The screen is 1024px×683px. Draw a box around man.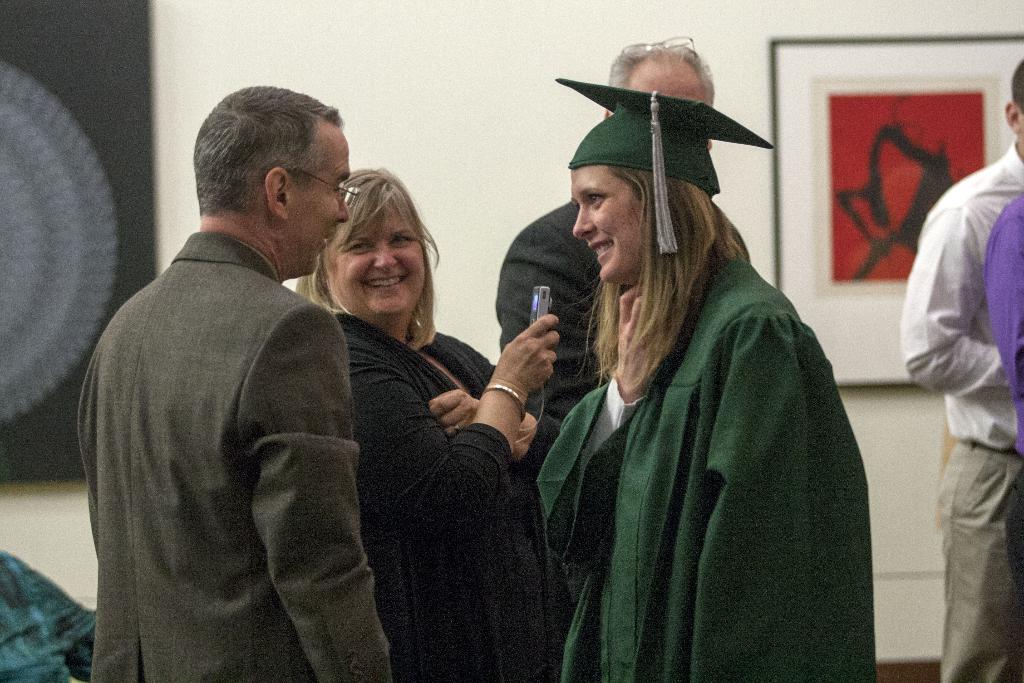
box(497, 35, 723, 422).
